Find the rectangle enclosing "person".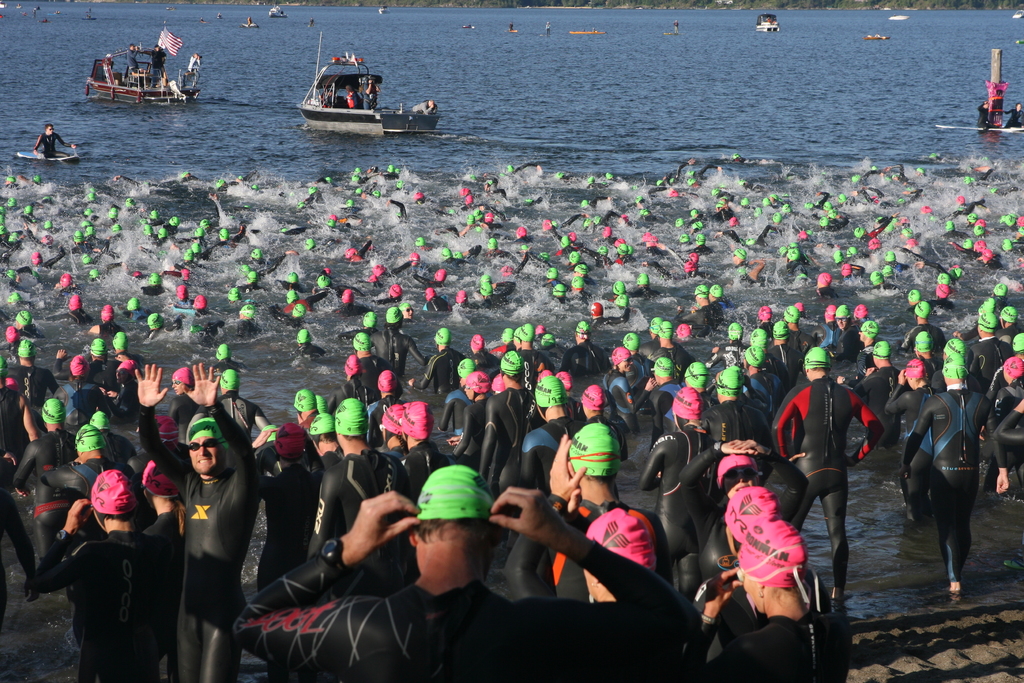
(left=678, top=524, right=845, bottom=677).
